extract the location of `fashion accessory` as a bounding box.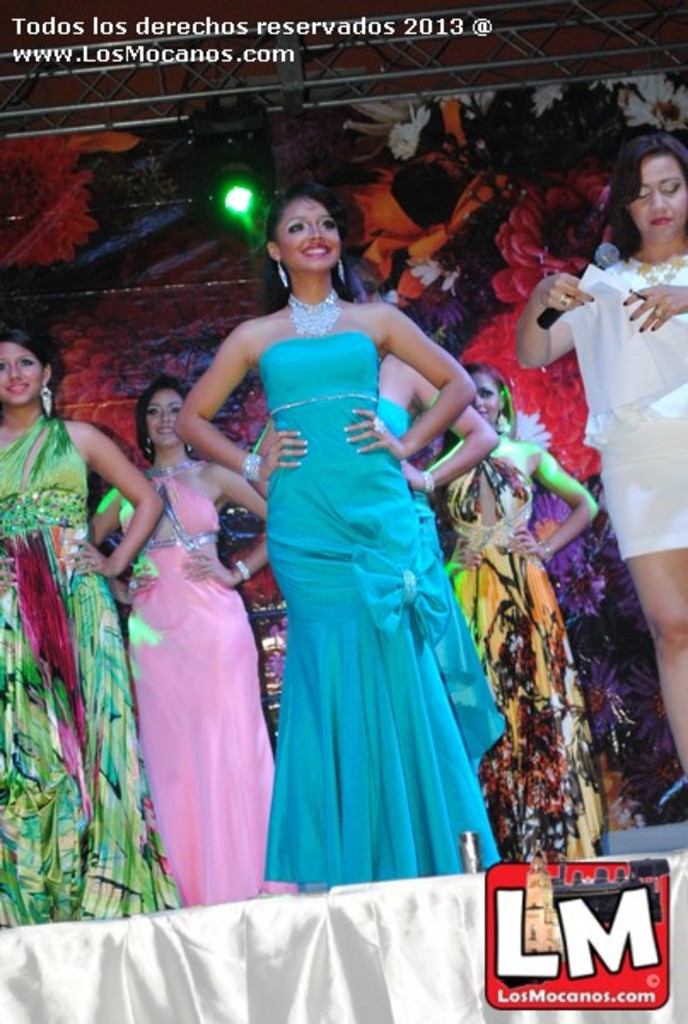
bbox=(89, 556, 92, 563).
